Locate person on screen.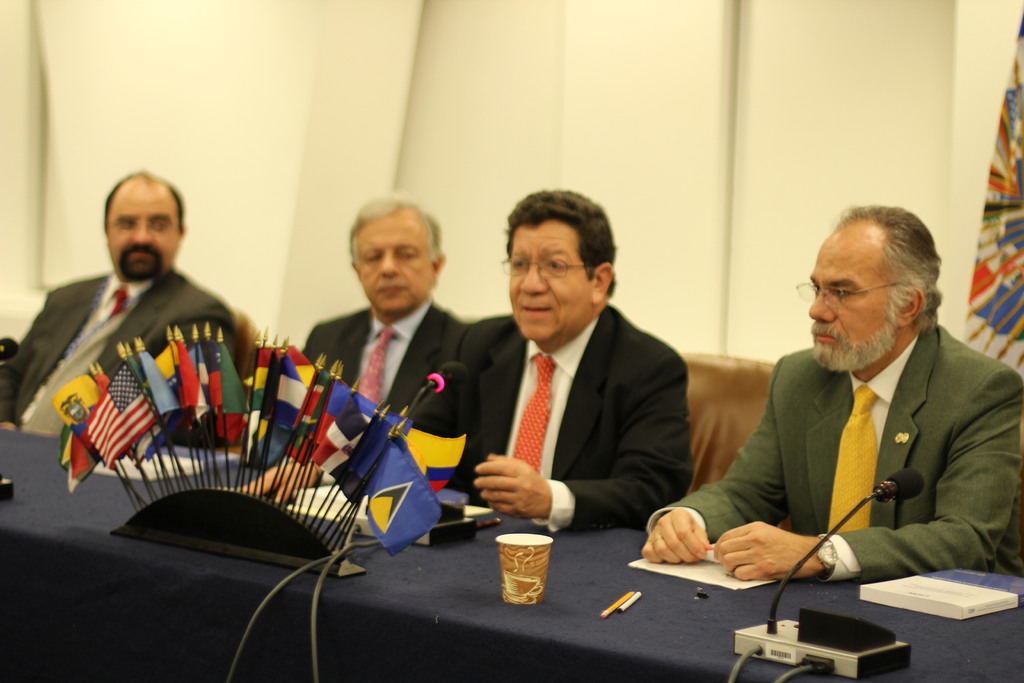
On screen at crop(0, 167, 256, 463).
